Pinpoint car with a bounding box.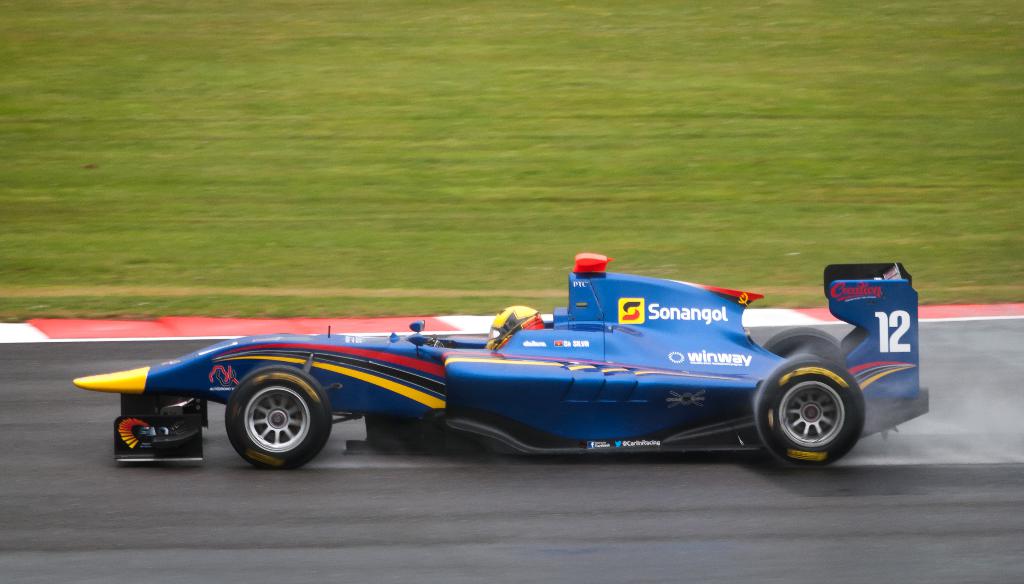
76 256 934 468.
